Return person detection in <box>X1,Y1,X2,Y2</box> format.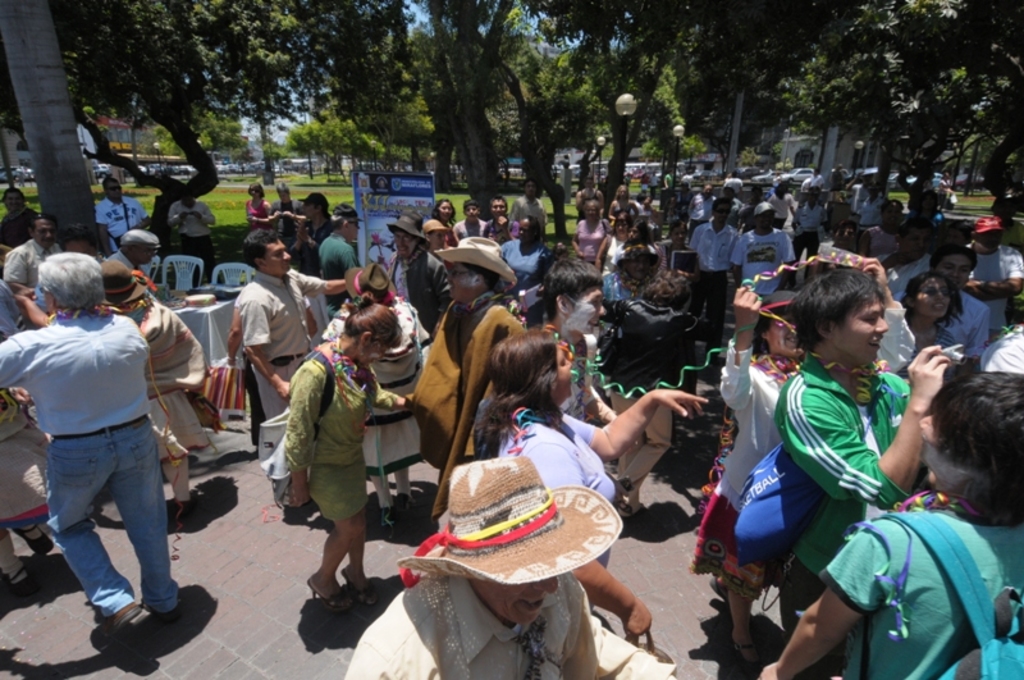
<box>760,371,1023,679</box>.
